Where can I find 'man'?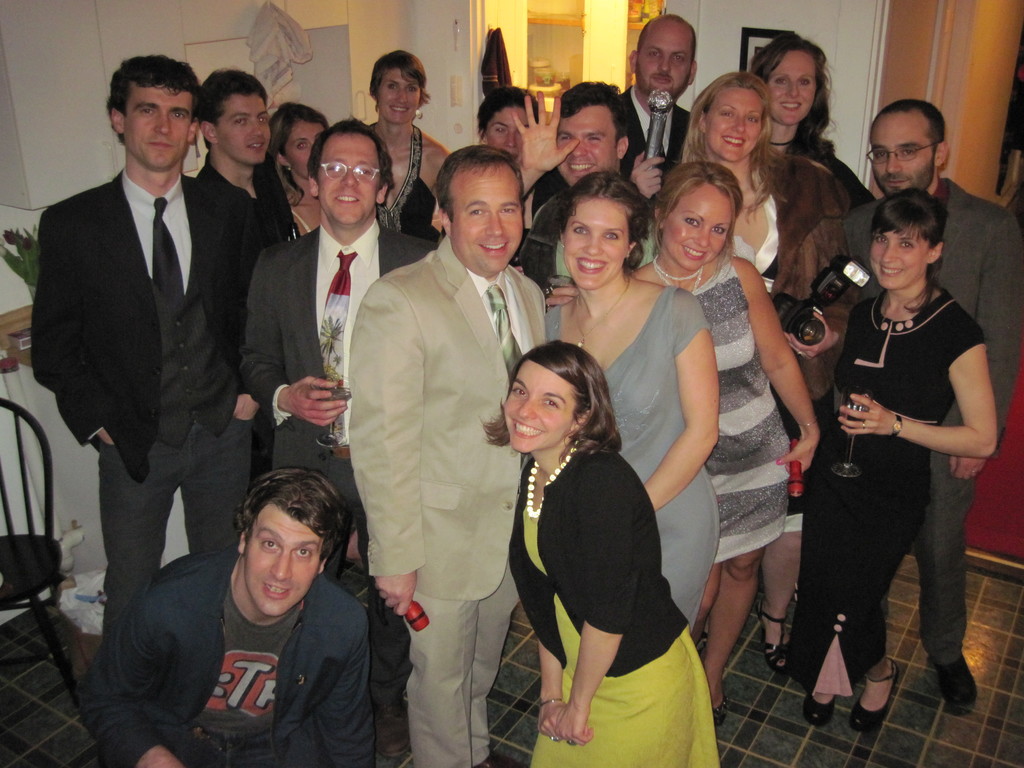
You can find it at region(75, 468, 372, 767).
